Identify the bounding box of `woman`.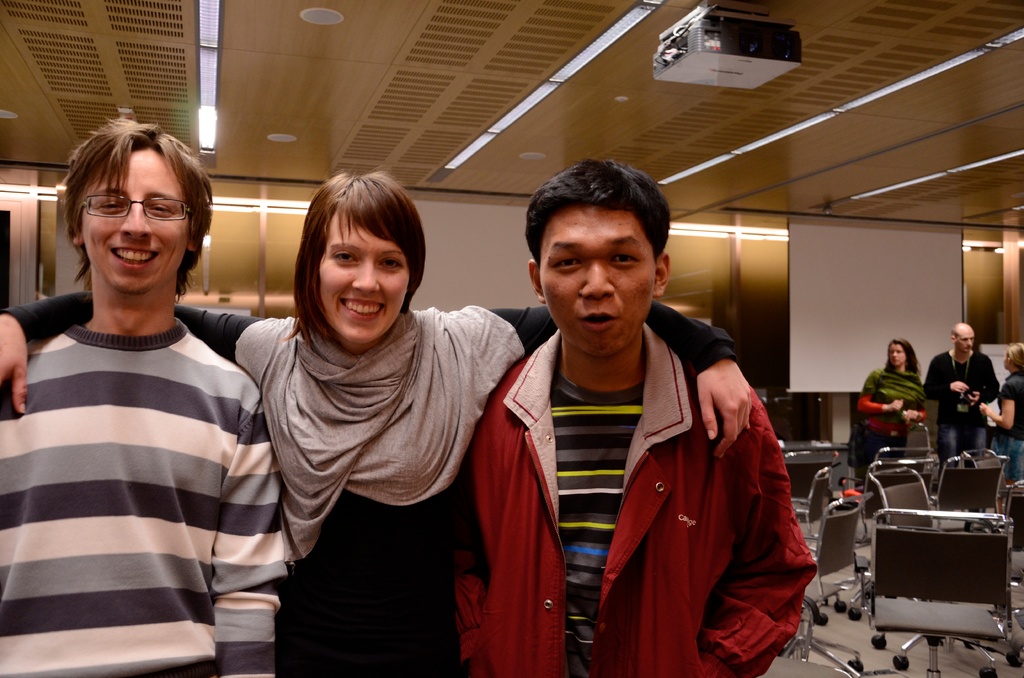
<bbox>0, 168, 757, 677</bbox>.
